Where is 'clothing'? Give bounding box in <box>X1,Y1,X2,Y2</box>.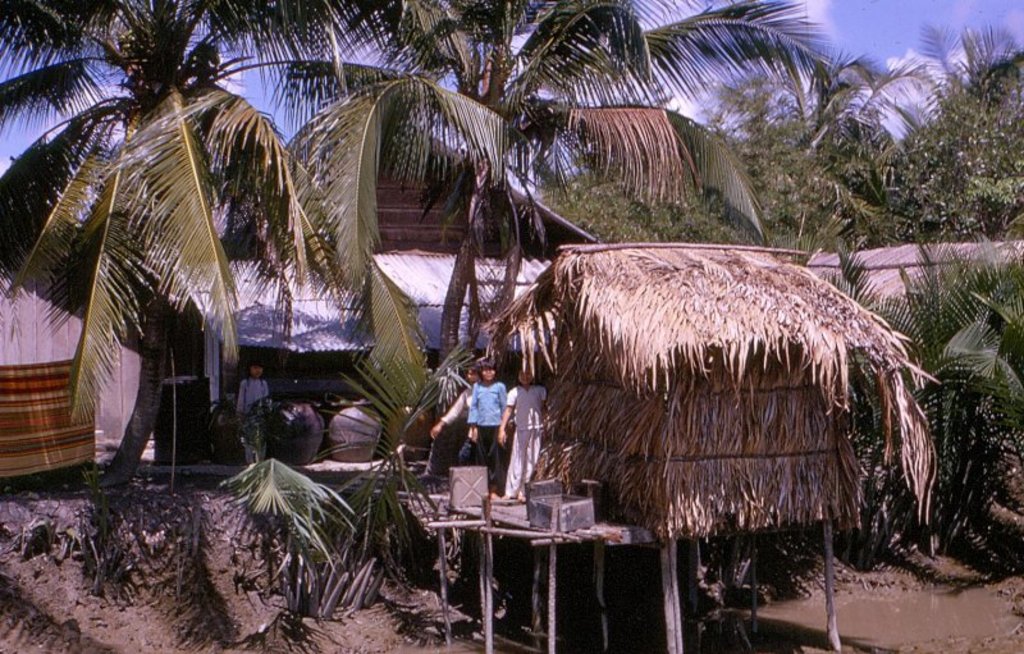
<box>507,384,549,499</box>.
